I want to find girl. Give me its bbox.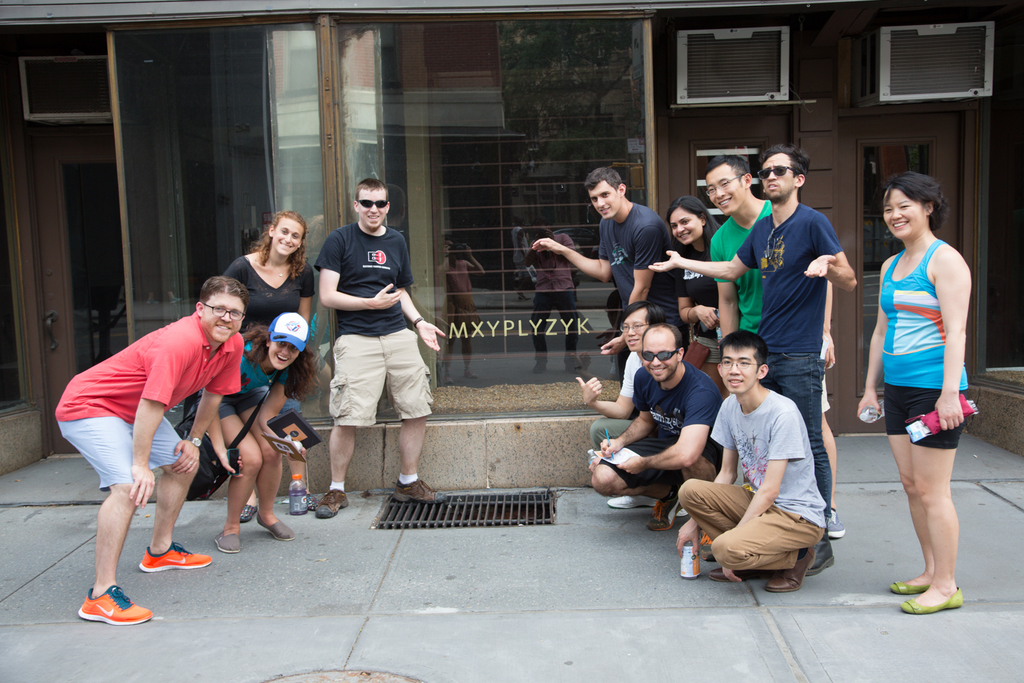
locate(209, 309, 309, 555).
